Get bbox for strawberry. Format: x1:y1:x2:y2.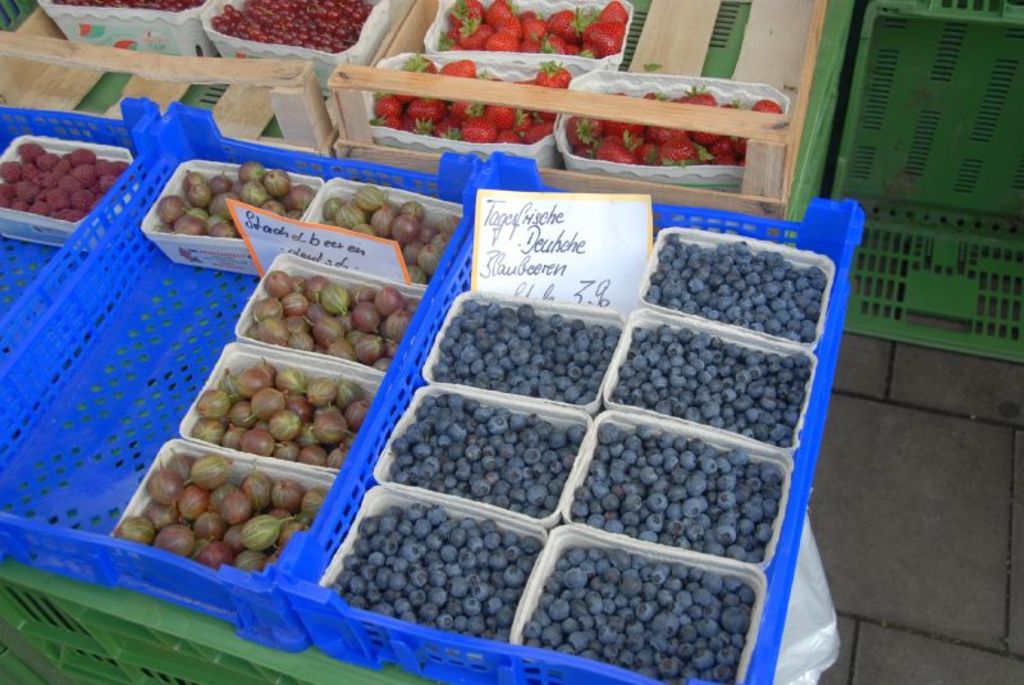
722:101:739:109.
